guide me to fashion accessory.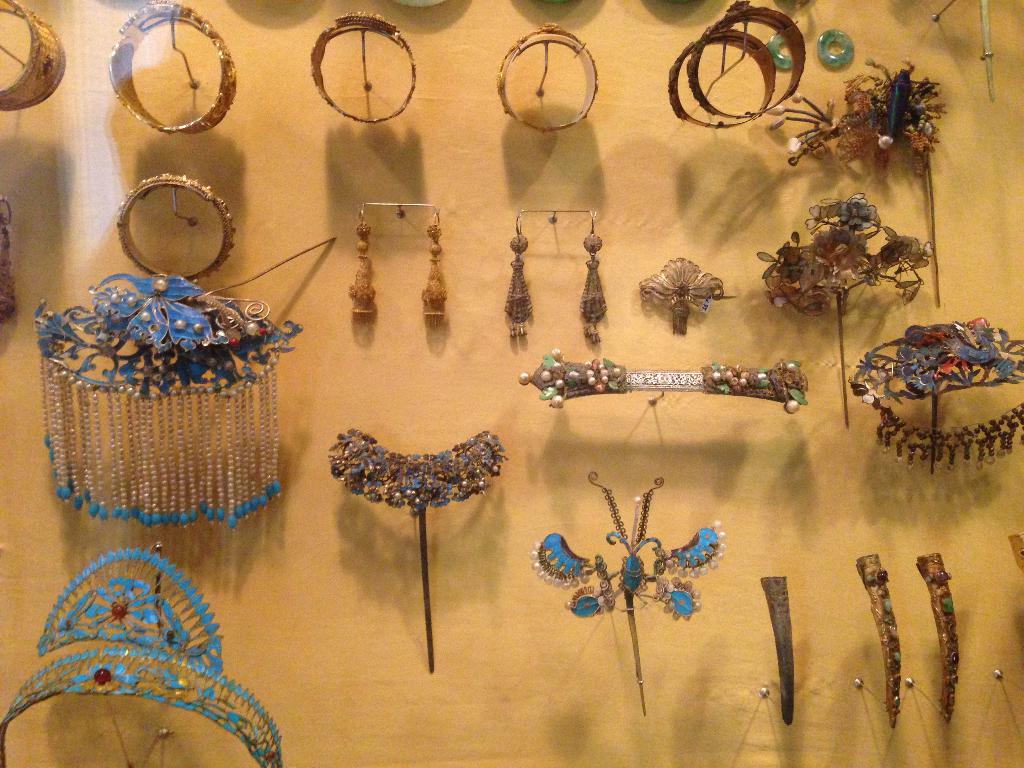
Guidance: left=532, top=471, right=728, bottom=719.
